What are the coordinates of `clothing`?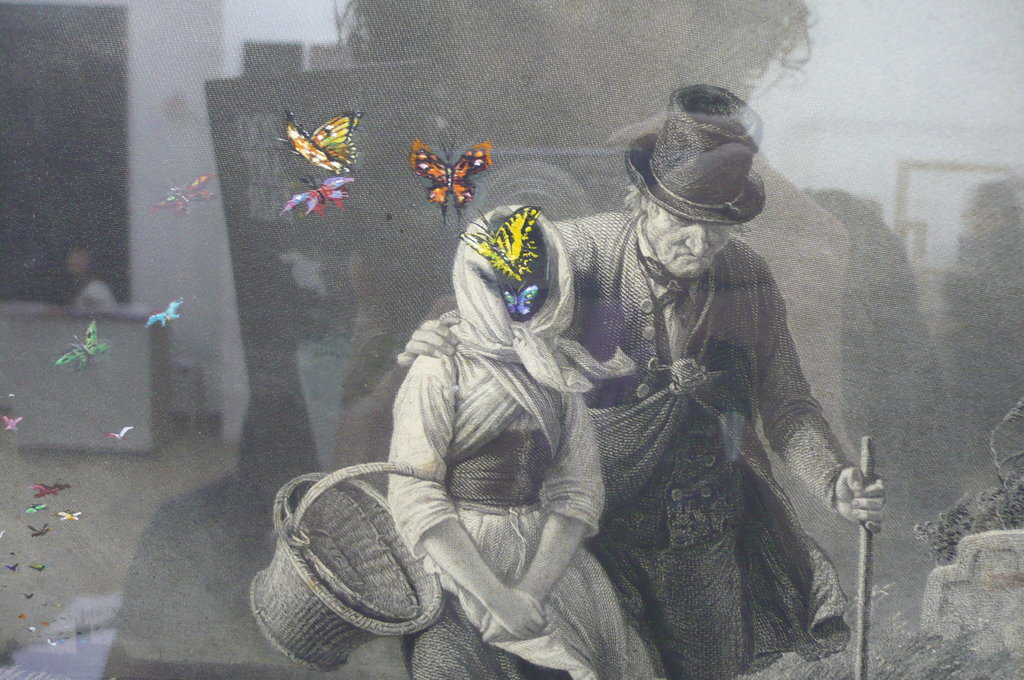
left=569, top=158, right=886, bottom=668.
